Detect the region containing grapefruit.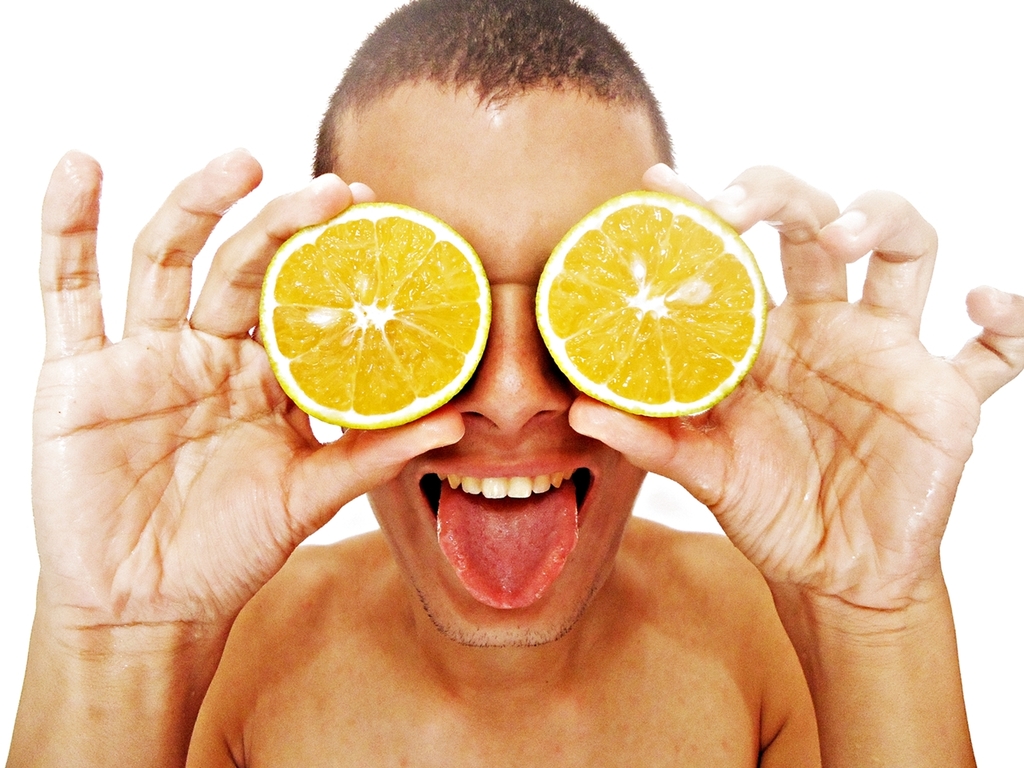
[255,196,494,428].
